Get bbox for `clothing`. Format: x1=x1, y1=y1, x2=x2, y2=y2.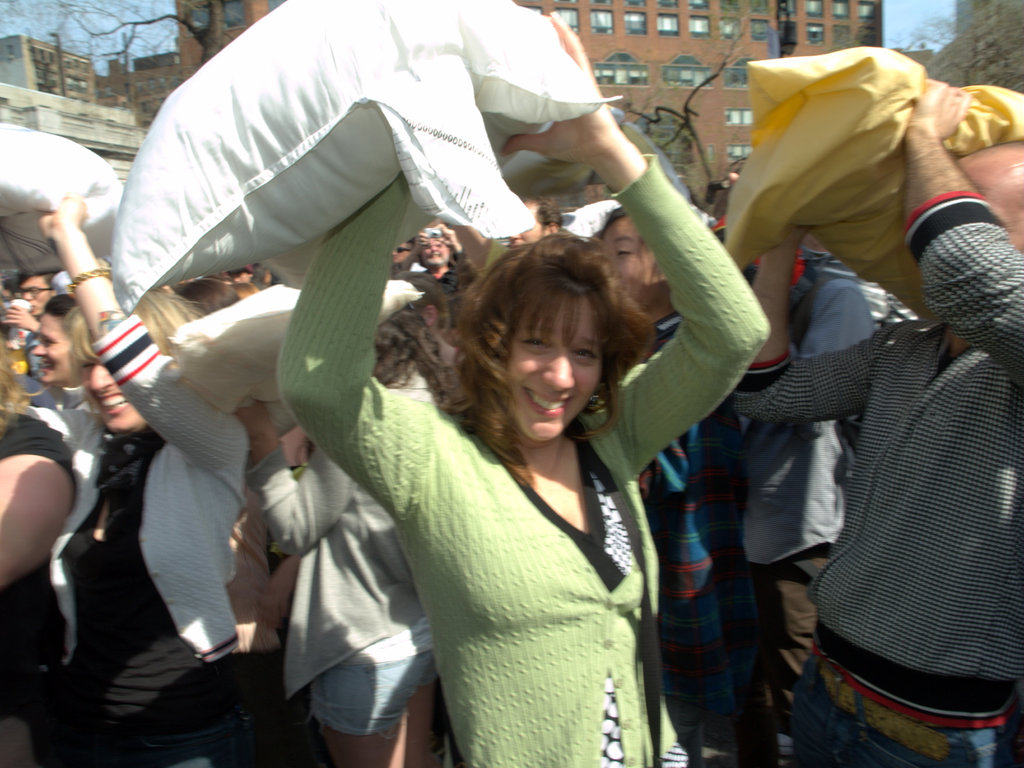
x1=10, y1=315, x2=255, y2=767.
